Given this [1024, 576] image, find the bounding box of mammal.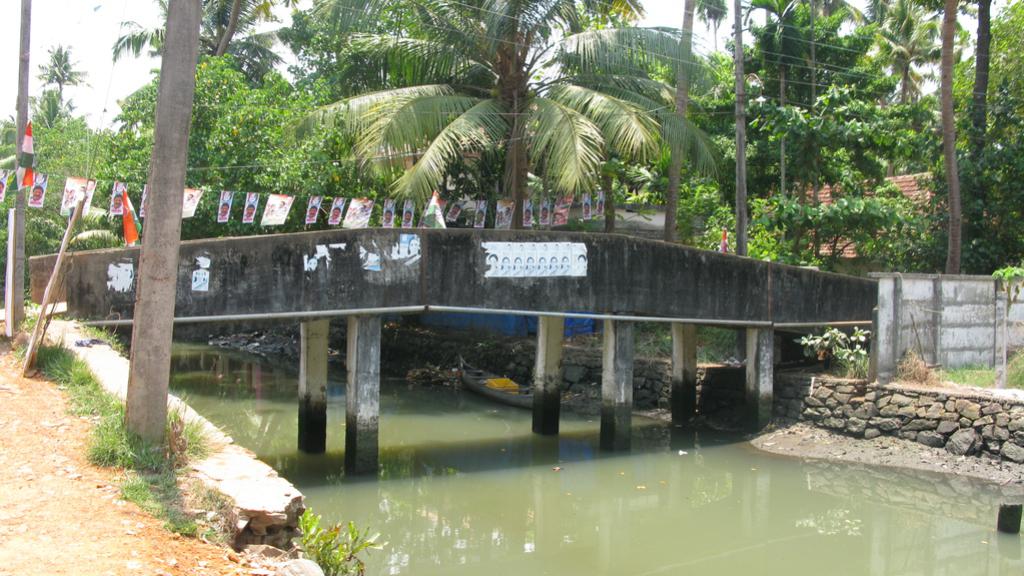
(x1=598, y1=200, x2=602, y2=212).
